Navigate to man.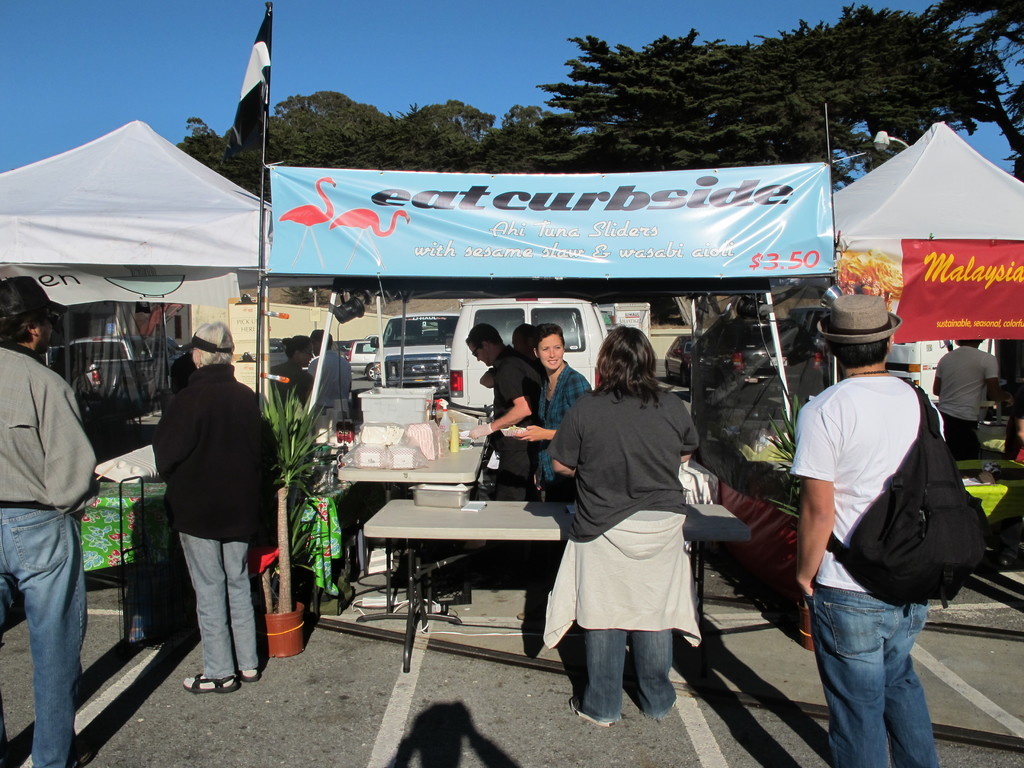
Navigation target: 0,276,100,765.
